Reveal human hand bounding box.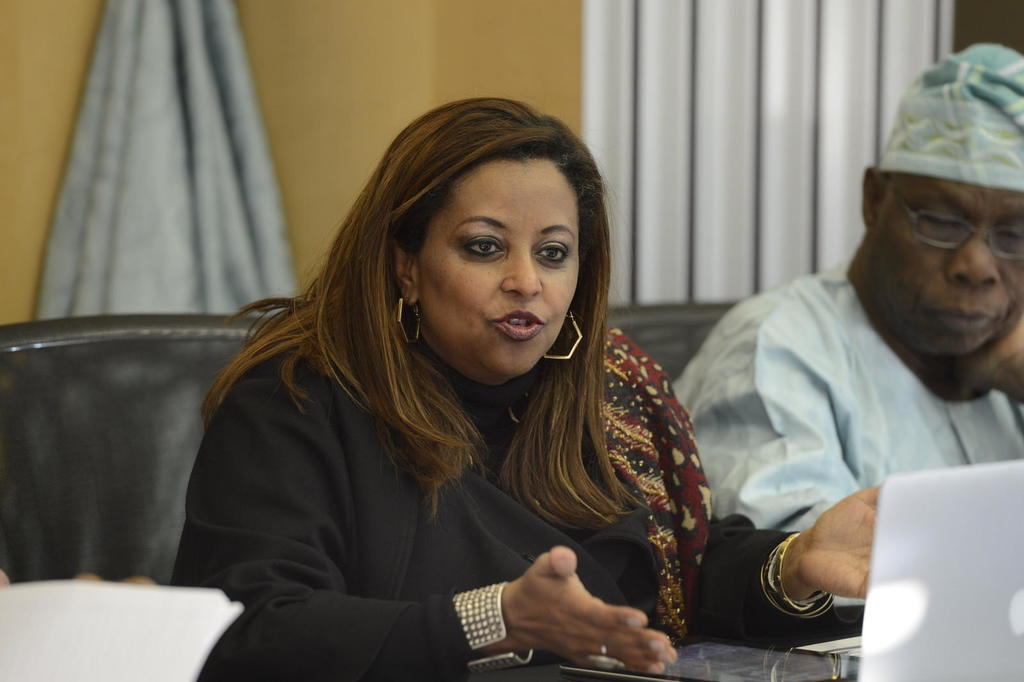
Revealed: bbox(473, 544, 630, 681).
